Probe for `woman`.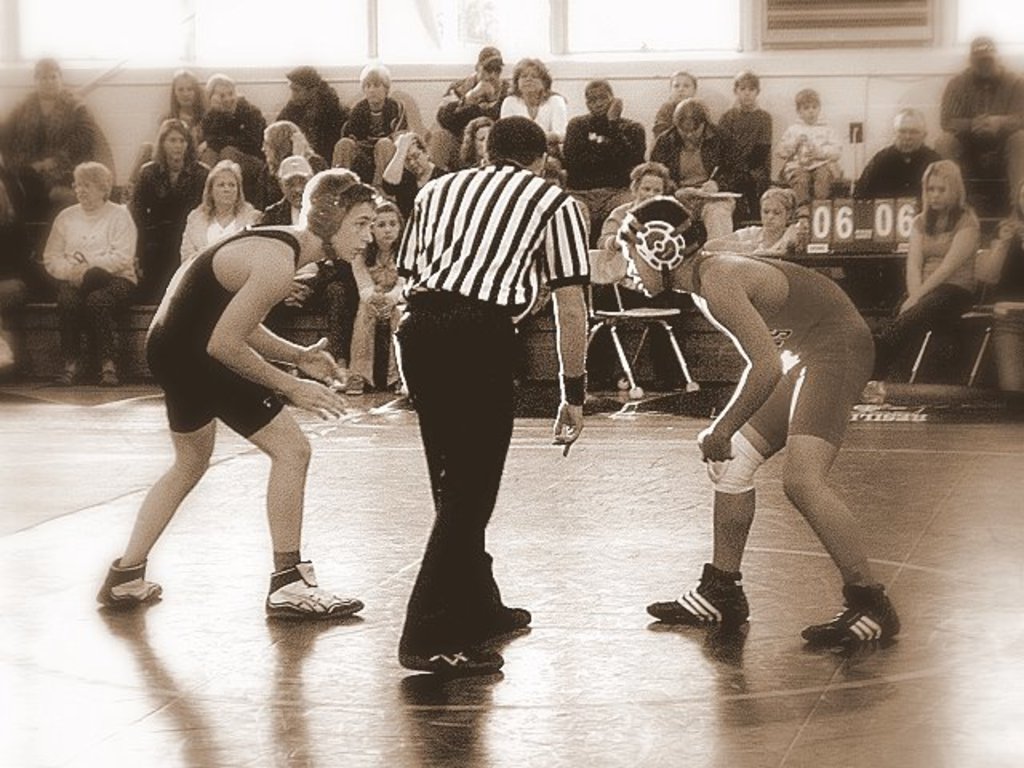
Probe result: bbox(379, 134, 456, 235).
